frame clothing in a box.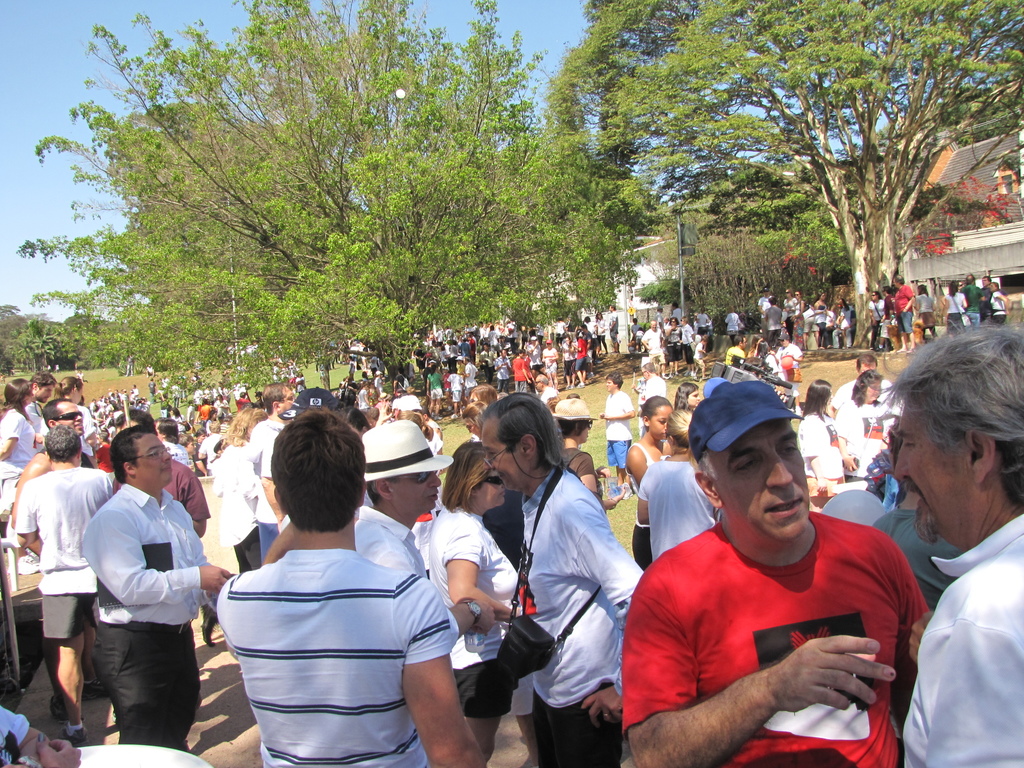
locate(959, 275, 982, 329).
